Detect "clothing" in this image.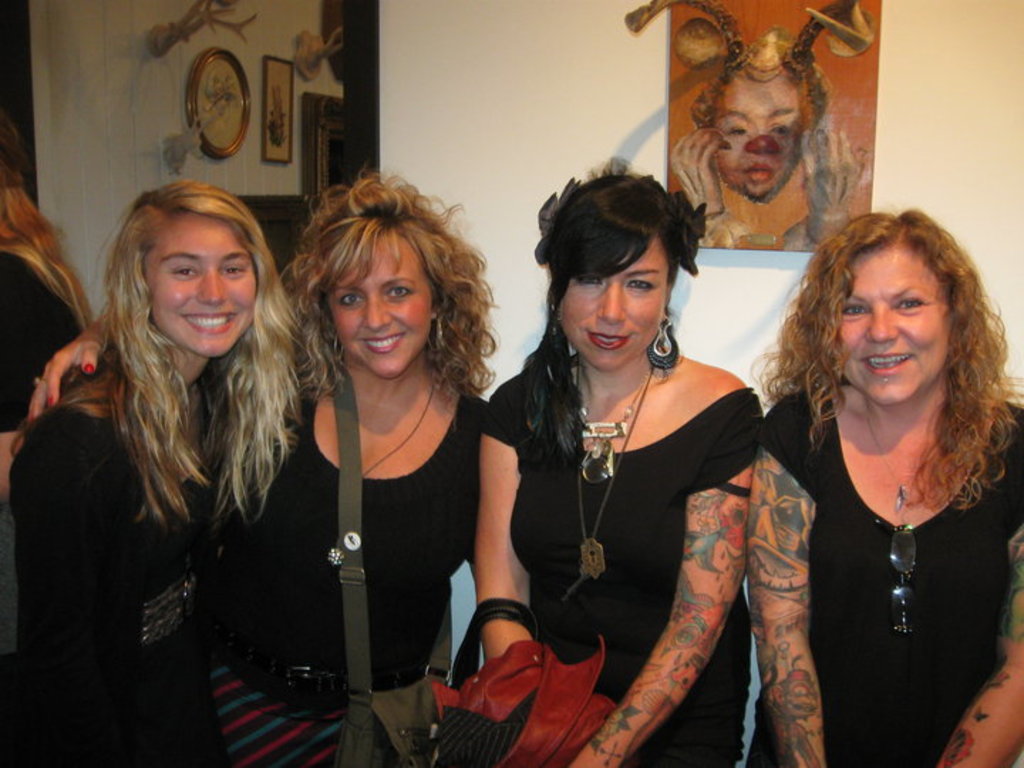
Detection: [left=0, top=245, right=92, bottom=428].
